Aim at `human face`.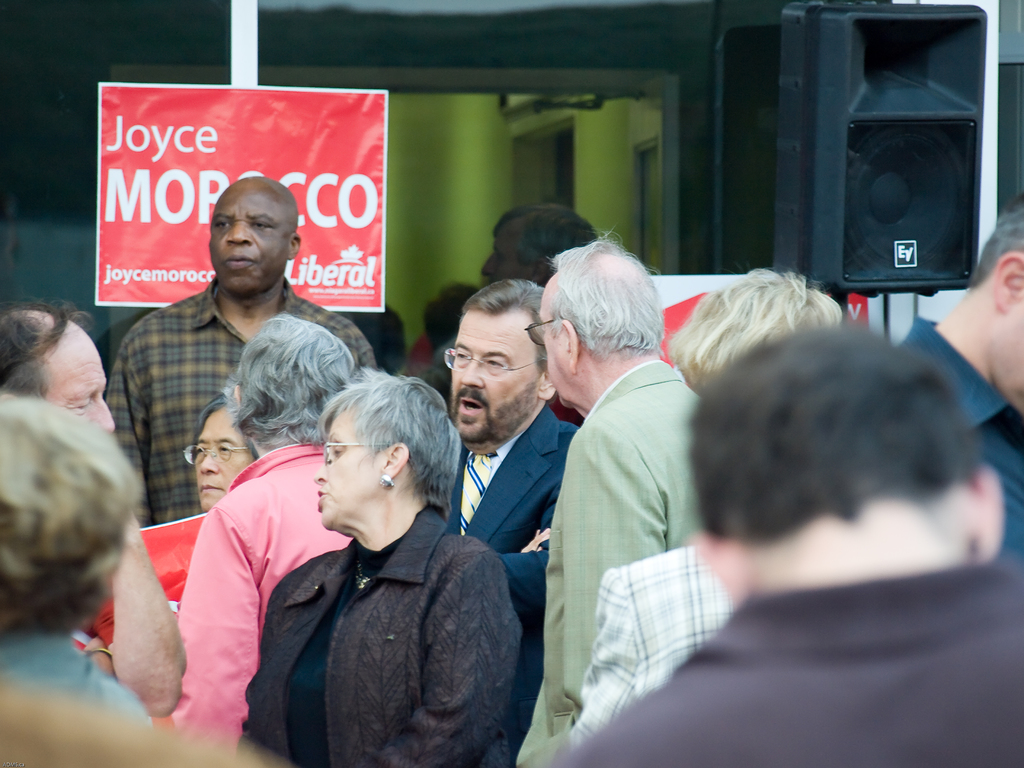
Aimed at <bbox>449, 310, 540, 449</bbox>.
